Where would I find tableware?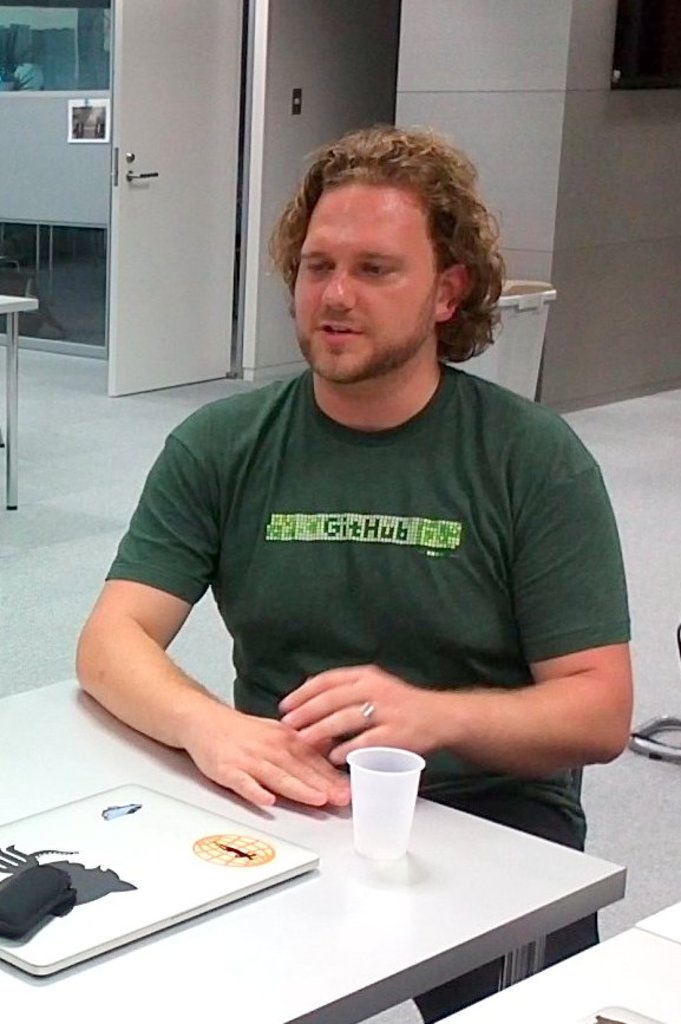
At pyautogui.locateOnScreen(338, 755, 451, 881).
